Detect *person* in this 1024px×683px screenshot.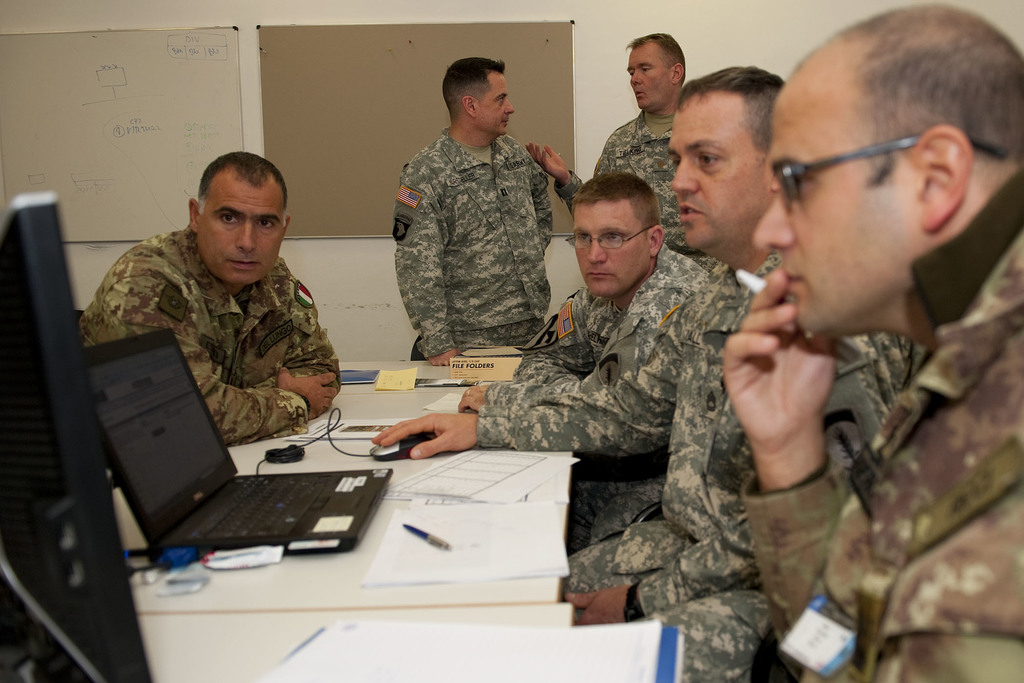
Detection: locate(390, 56, 554, 361).
